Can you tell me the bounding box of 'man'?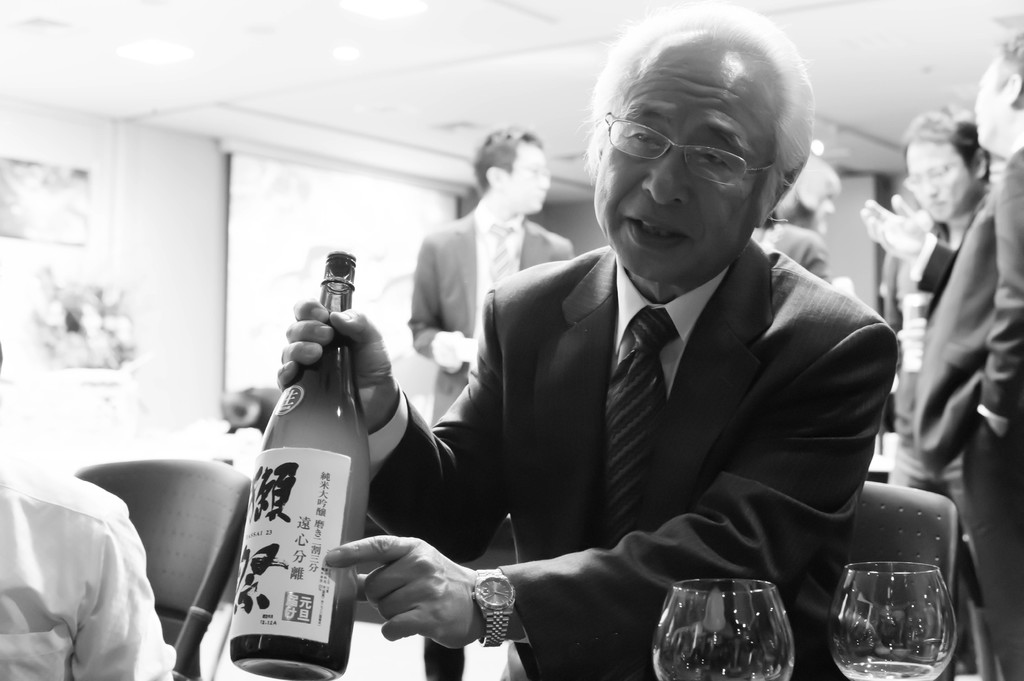
l=863, t=28, r=1023, b=680.
